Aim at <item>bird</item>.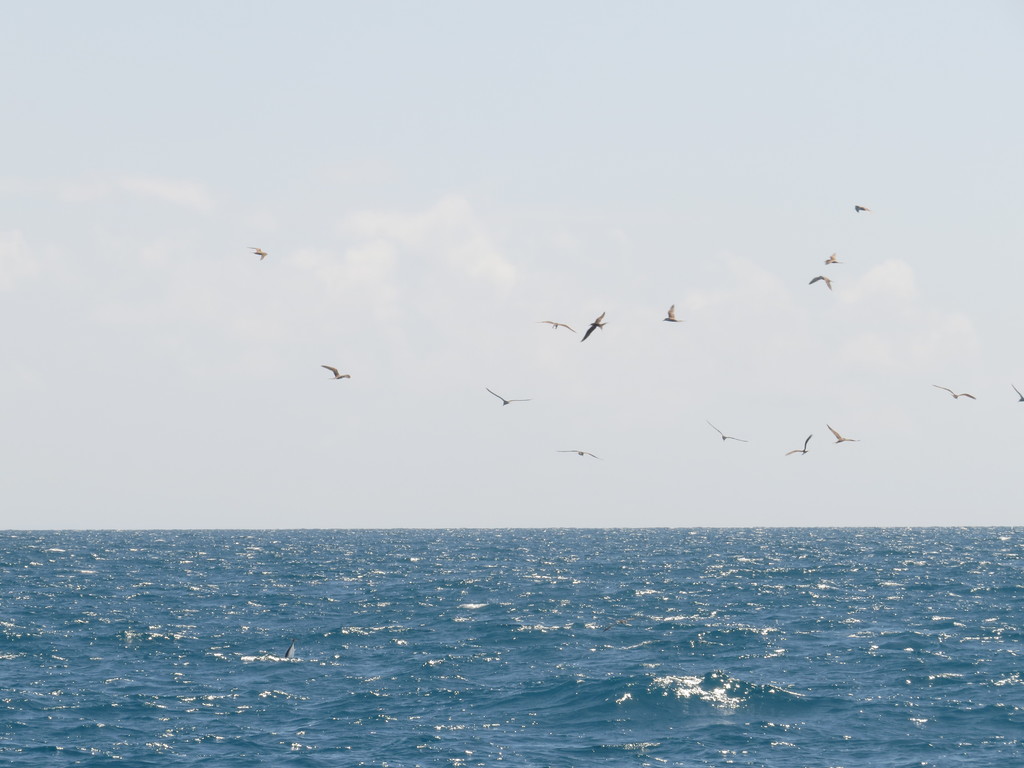
Aimed at 578/305/609/339.
